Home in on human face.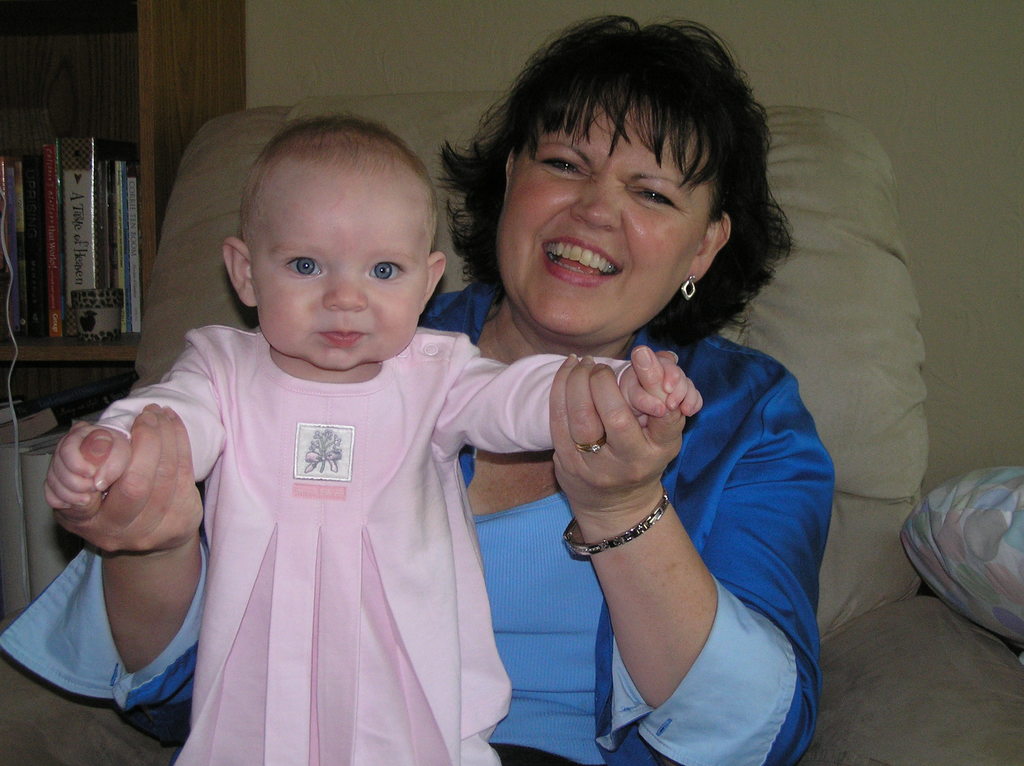
Homed in at {"left": 248, "top": 193, "right": 436, "bottom": 370}.
